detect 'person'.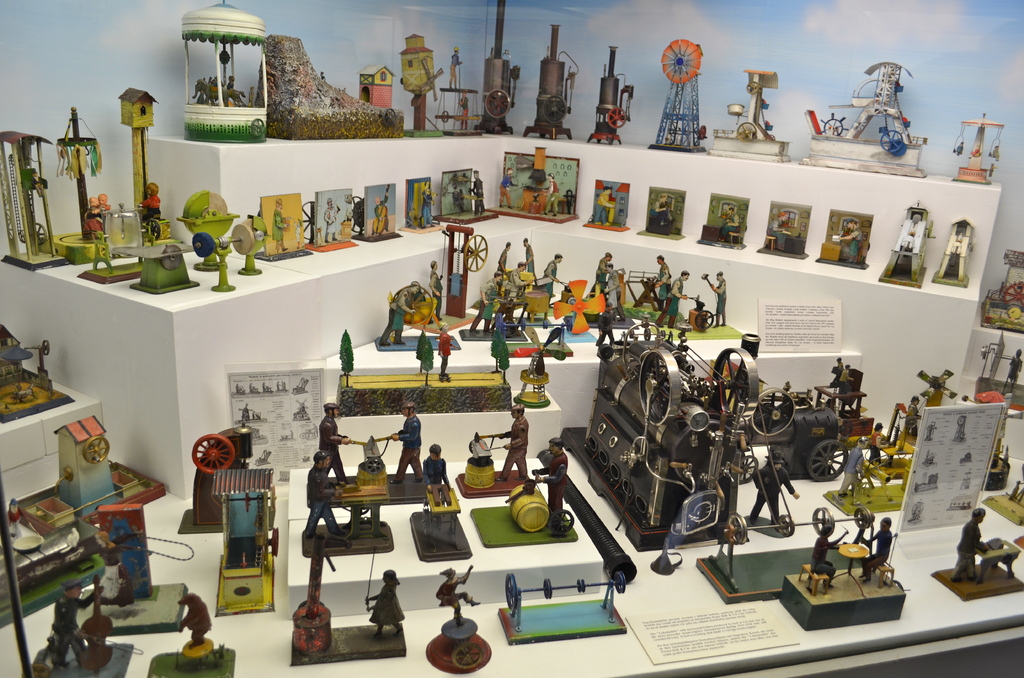
Detected at (left=951, top=506, right=988, bottom=586).
